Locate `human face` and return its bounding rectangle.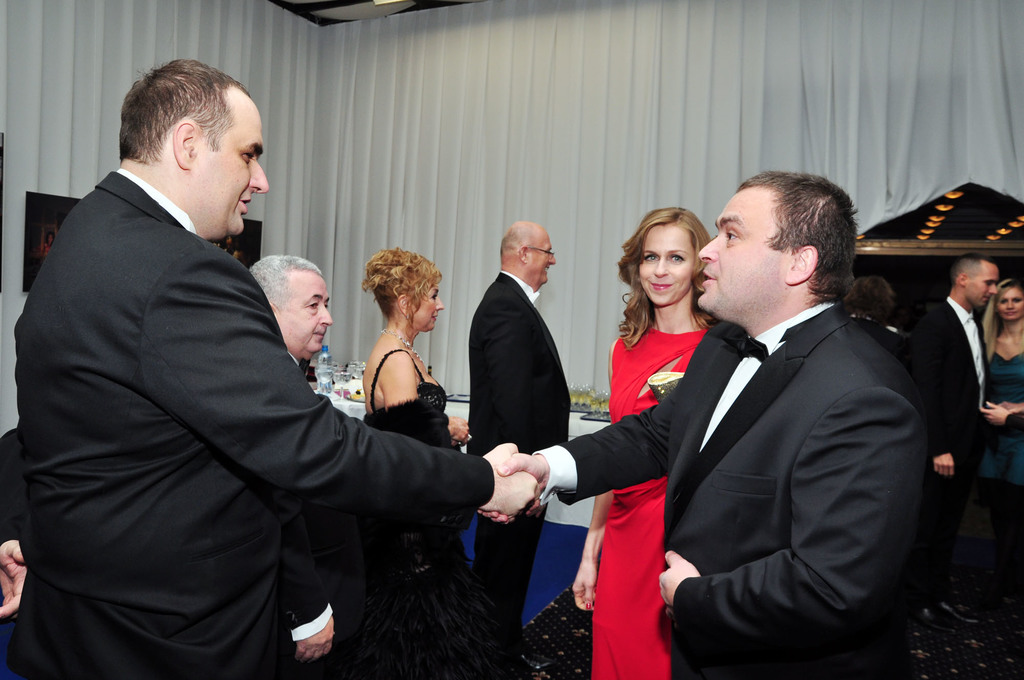
l=189, t=102, r=270, b=237.
